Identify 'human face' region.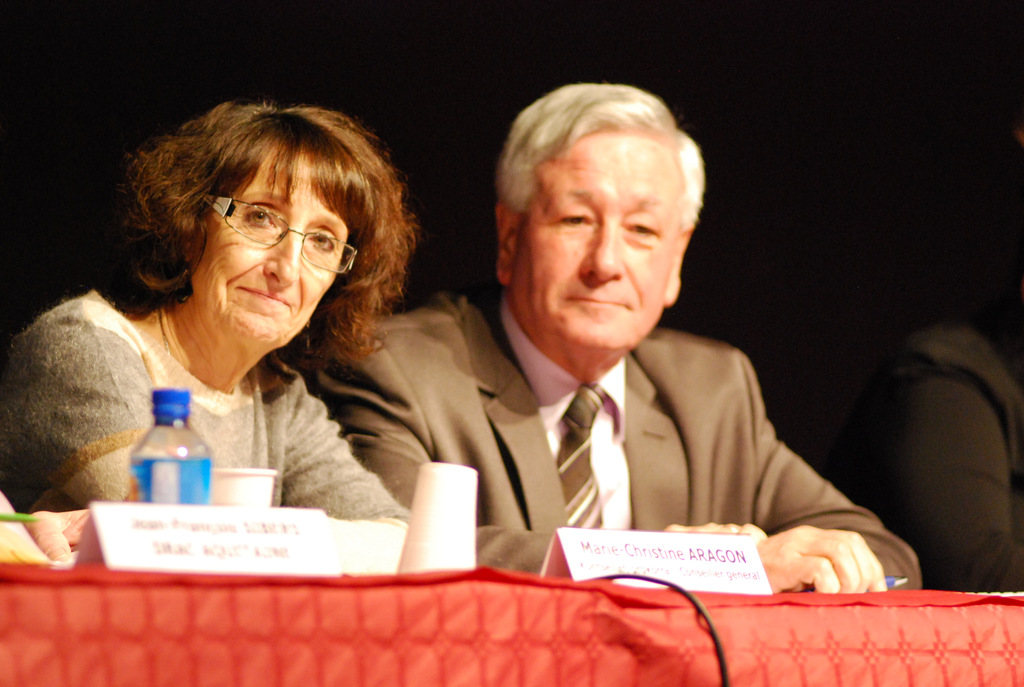
Region: left=195, top=150, right=358, bottom=349.
